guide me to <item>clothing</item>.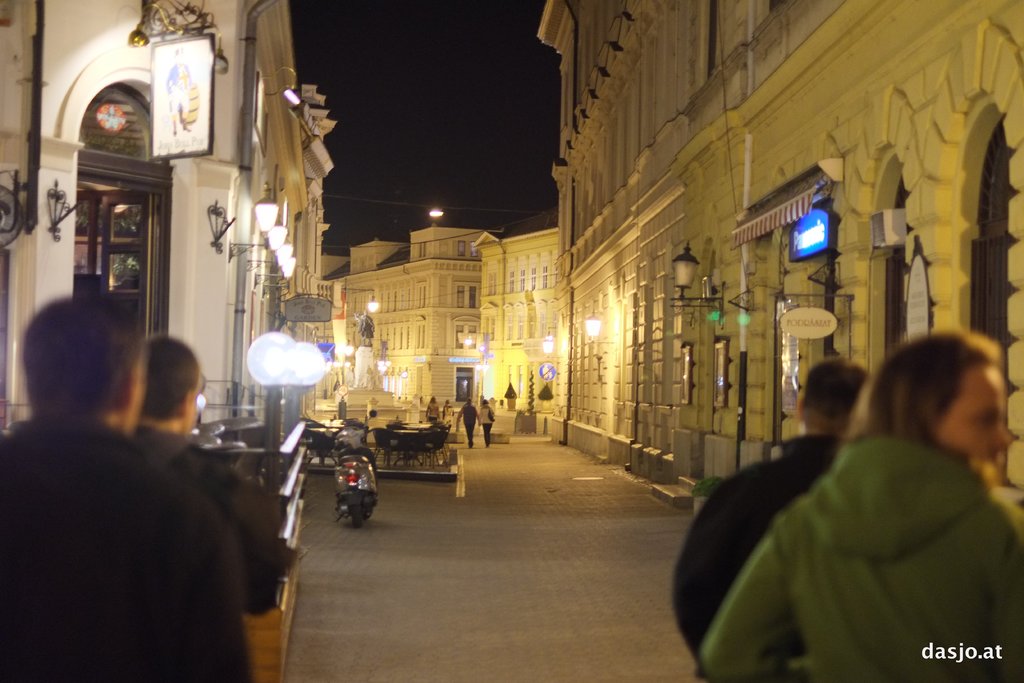
Guidance: bbox(12, 354, 256, 673).
